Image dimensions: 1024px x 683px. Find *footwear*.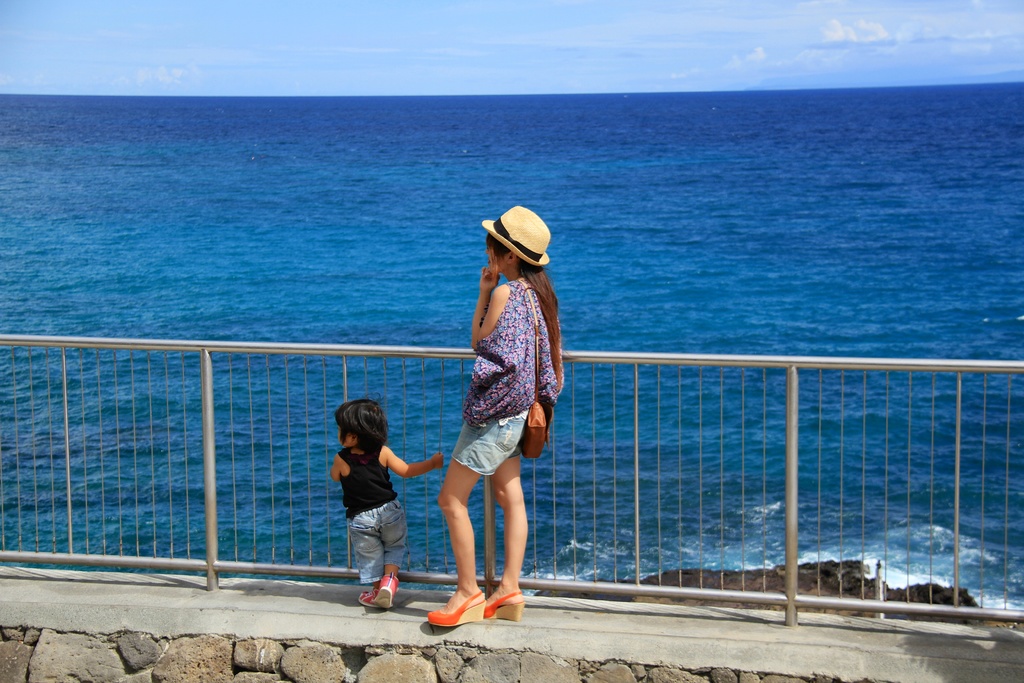
l=376, t=573, r=401, b=608.
